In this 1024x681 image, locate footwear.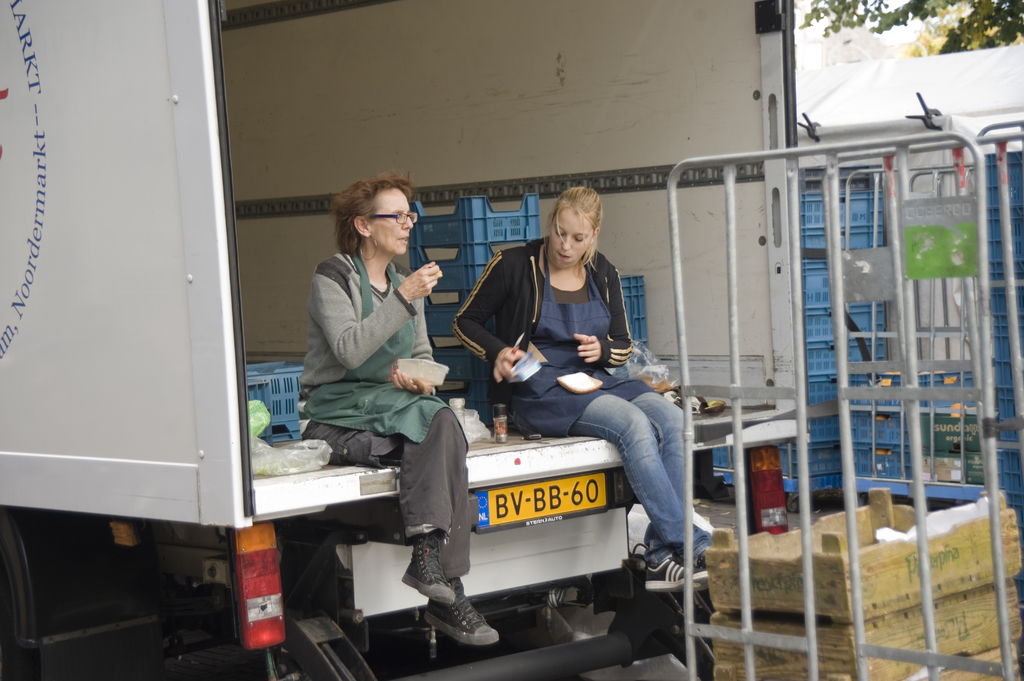
Bounding box: box=[400, 528, 462, 604].
